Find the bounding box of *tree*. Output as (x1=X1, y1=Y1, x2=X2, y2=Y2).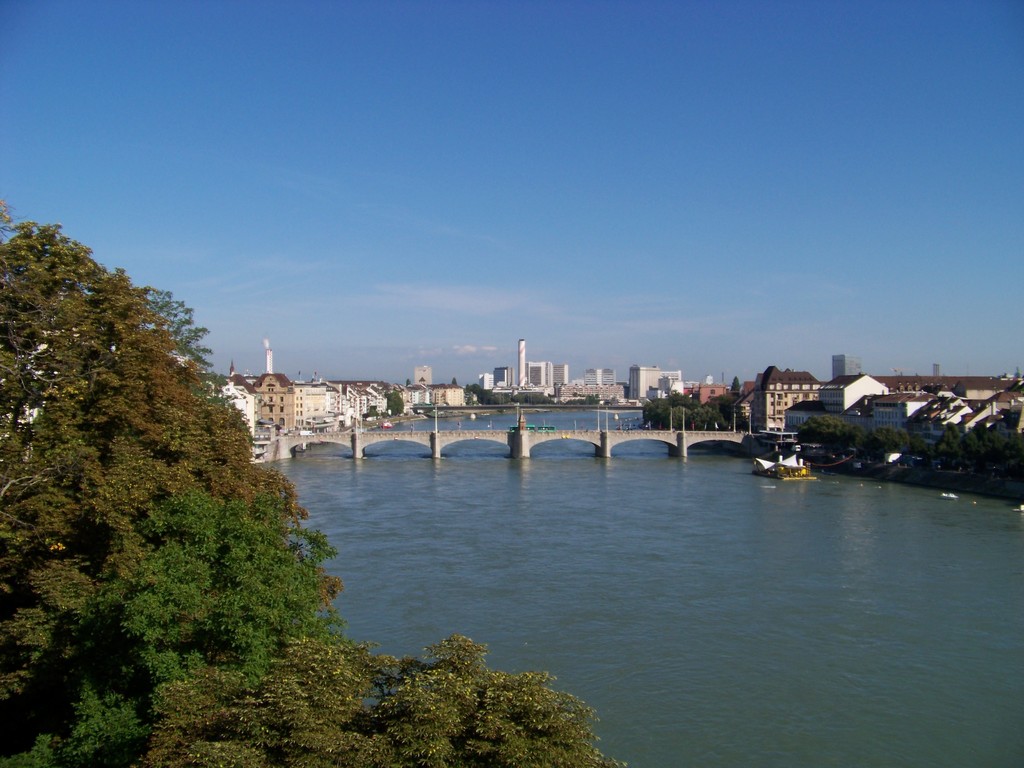
(x1=804, y1=410, x2=858, y2=454).
